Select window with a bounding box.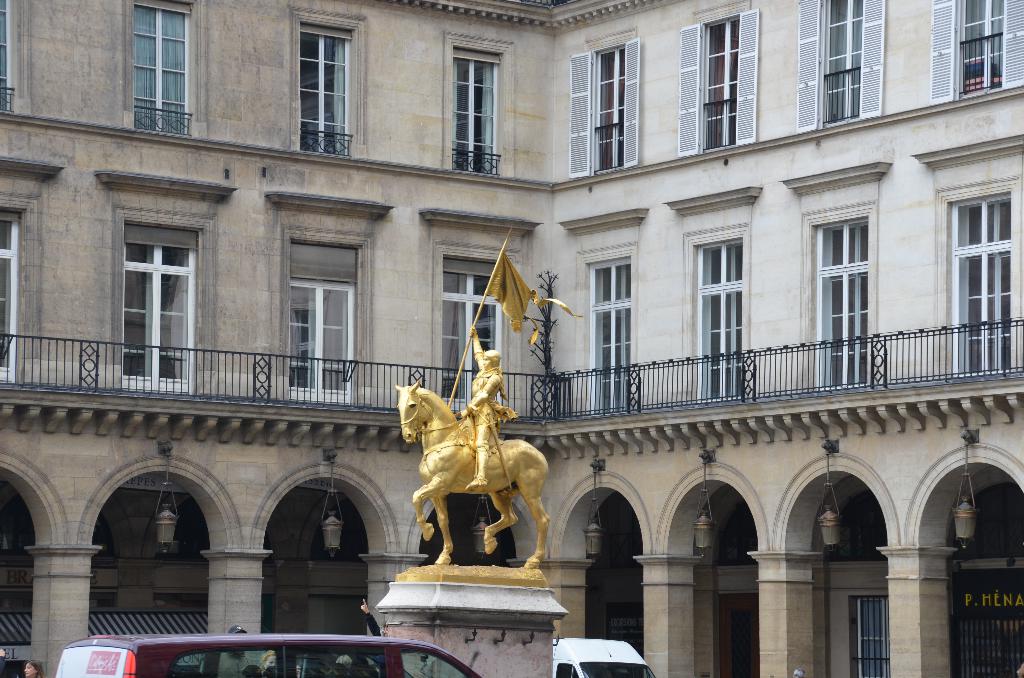
left=131, top=0, right=199, bottom=136.
